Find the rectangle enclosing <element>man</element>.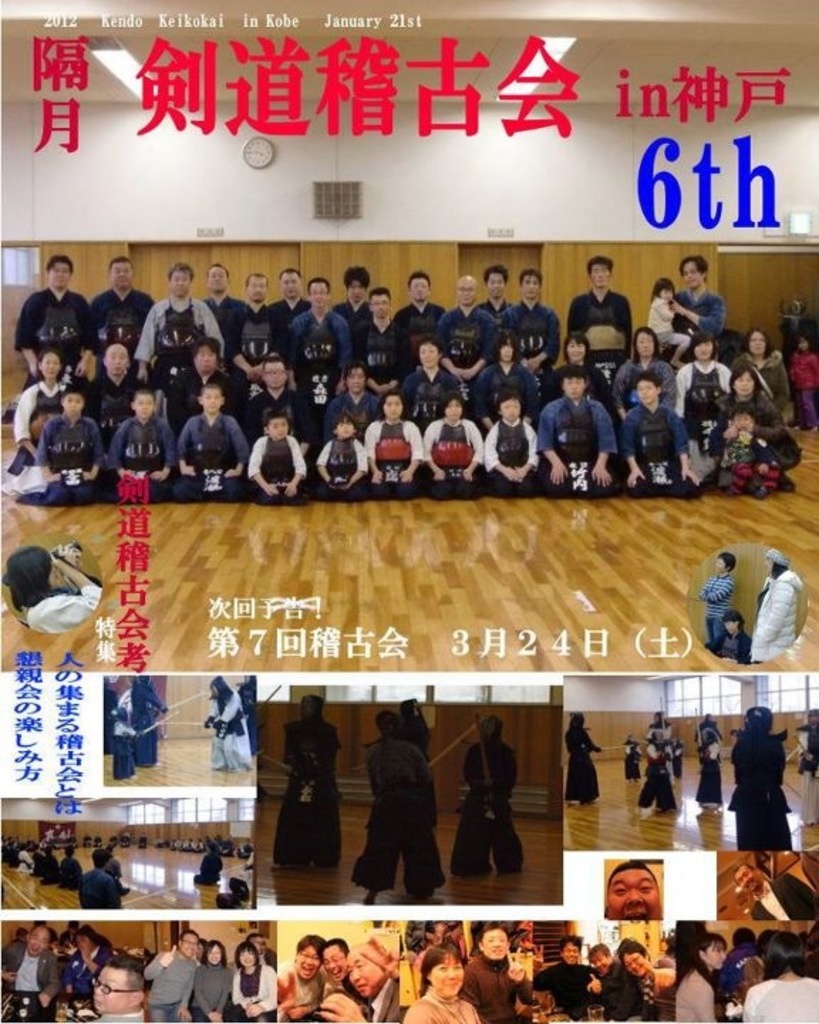
detection(564, 256, 630, 390).
